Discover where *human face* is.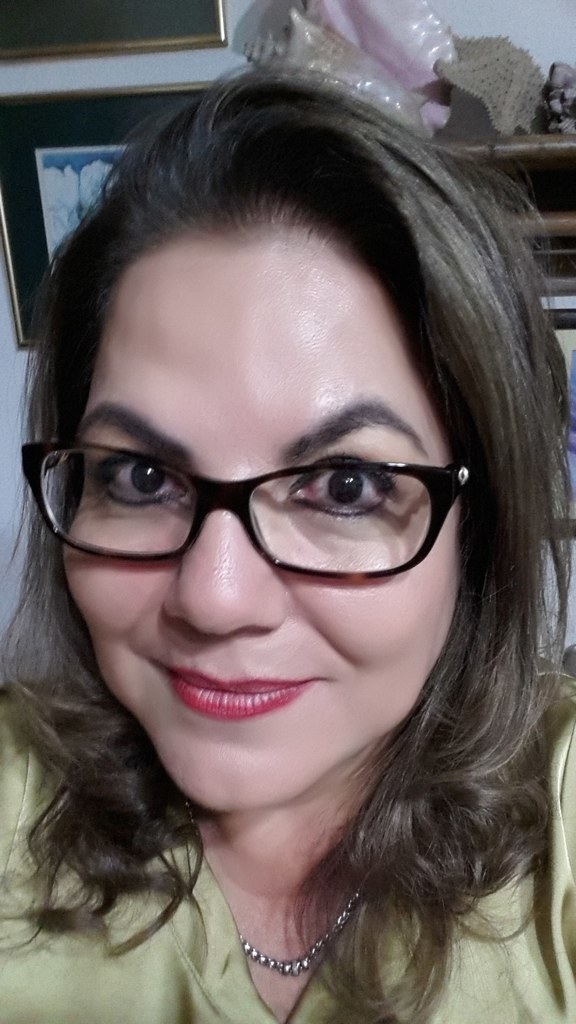
Discovered at {"left": 59, "top": 251, "right": 456, "bottom": 810}.
